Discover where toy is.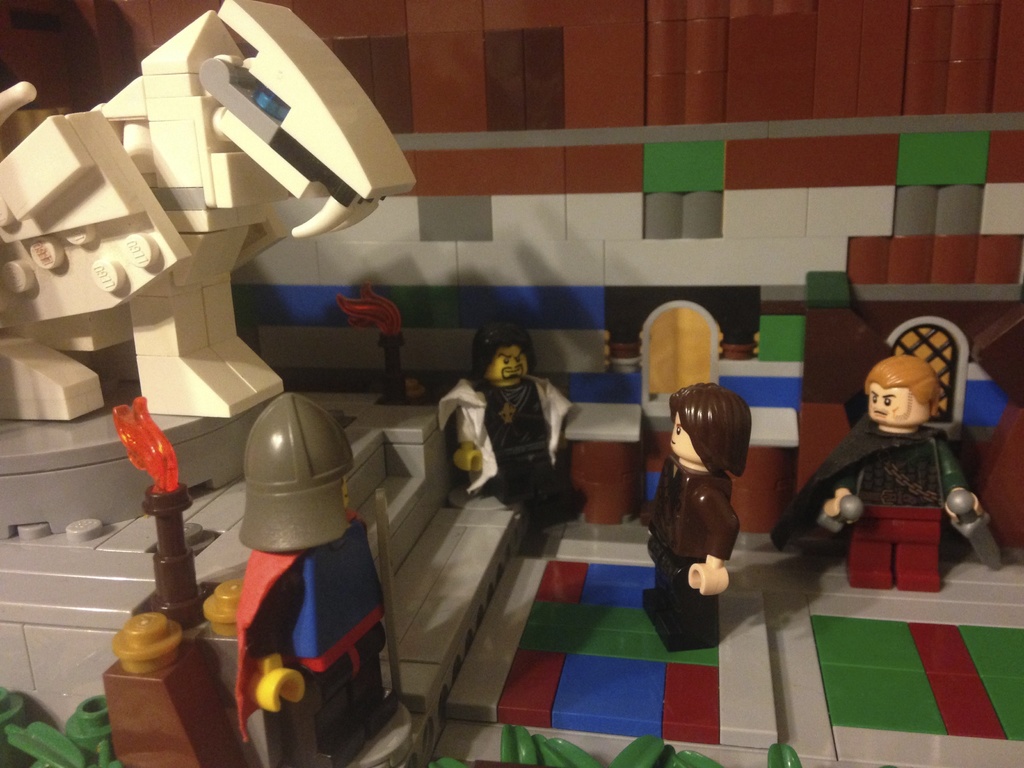
Discovered at left=97, top=392, right=484, bottom=750.
